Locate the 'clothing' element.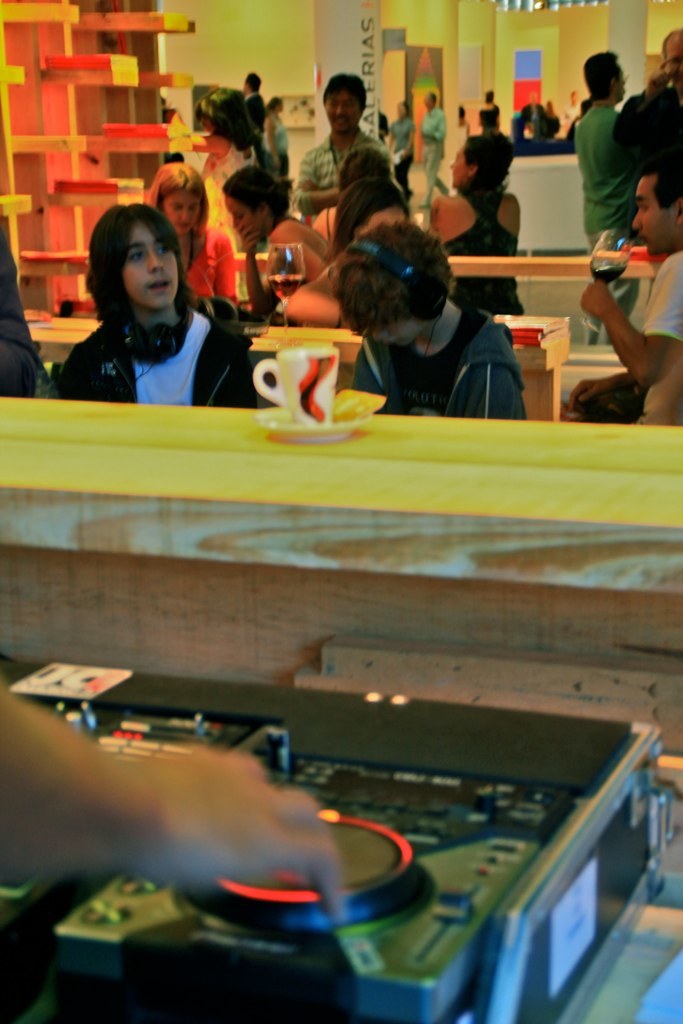
Element bbox: pyautogui.locateOnScreen(304, 136, 387, 214).
